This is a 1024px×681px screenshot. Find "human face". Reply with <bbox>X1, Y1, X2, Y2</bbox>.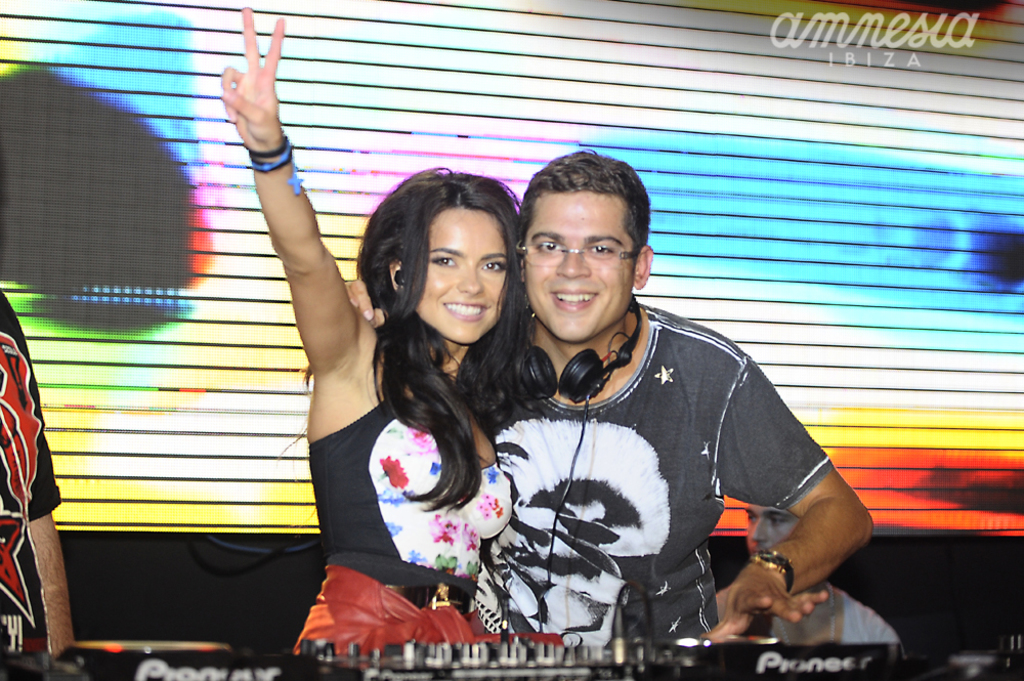
<bbox>416, 208, 508, 345</bbox>.
